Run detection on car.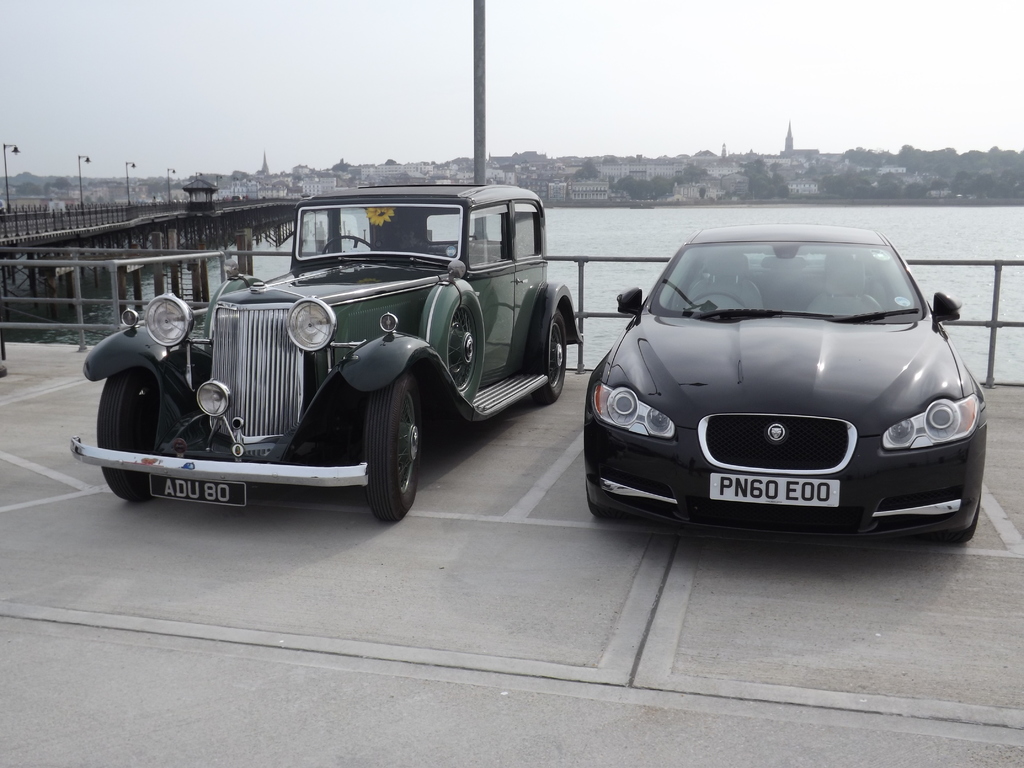
Result: [left=570, top=222, right=984, bottom=547].
